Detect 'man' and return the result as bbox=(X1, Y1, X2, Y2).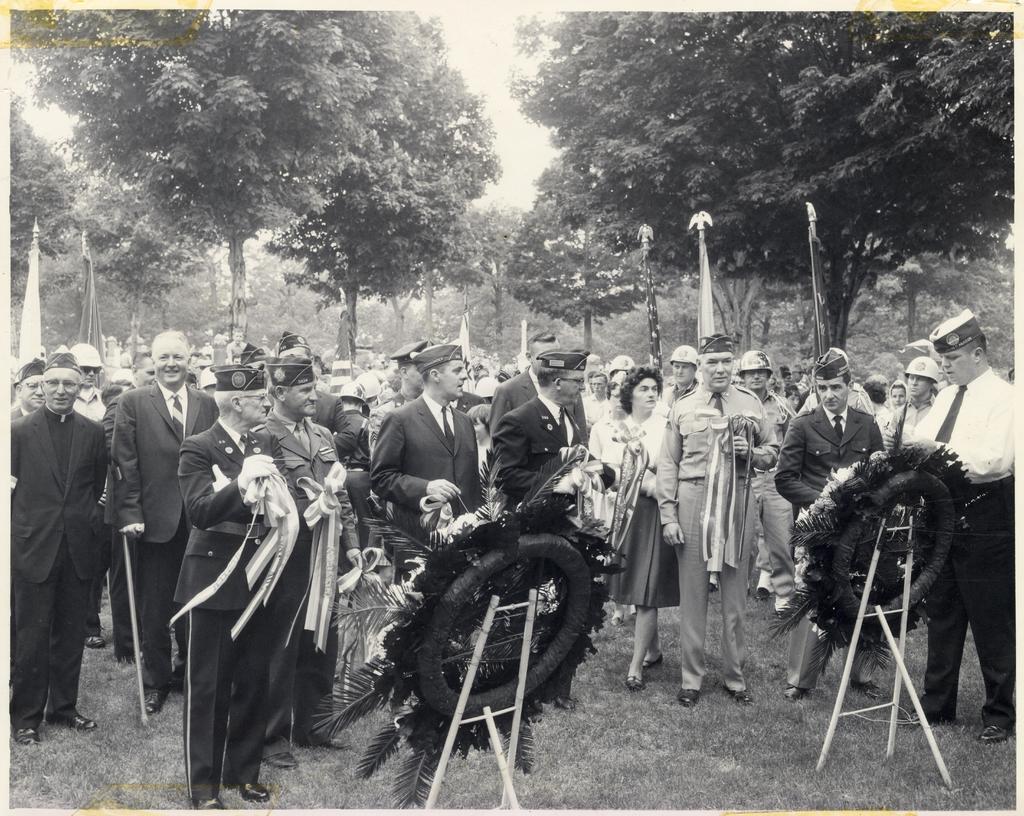
bbox=(490, 348, 600, 520).
